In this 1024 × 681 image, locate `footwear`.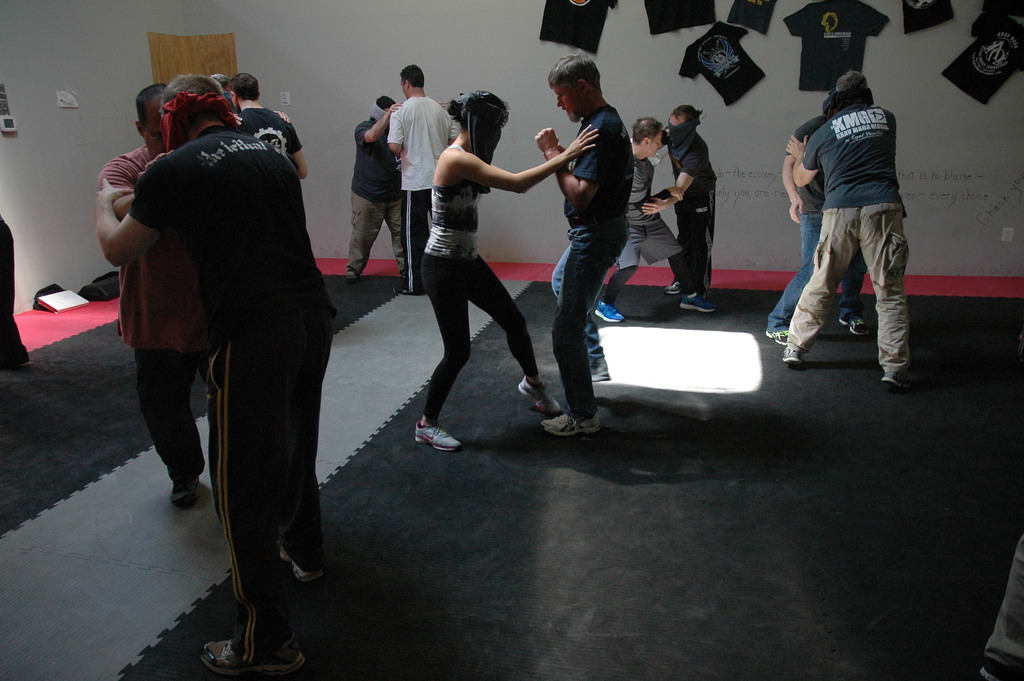
Bounding box: {"left": 678, "top": 292, "right": 716, "bottom": 315}.
